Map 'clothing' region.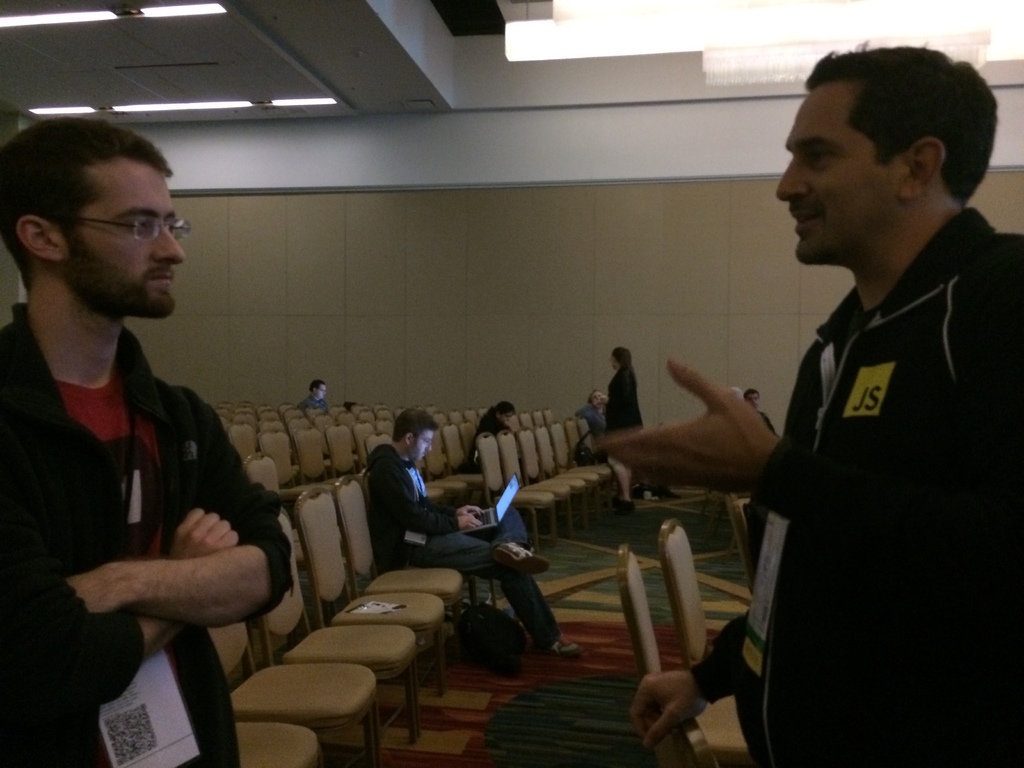
Mapped to 22,227,288,756.
